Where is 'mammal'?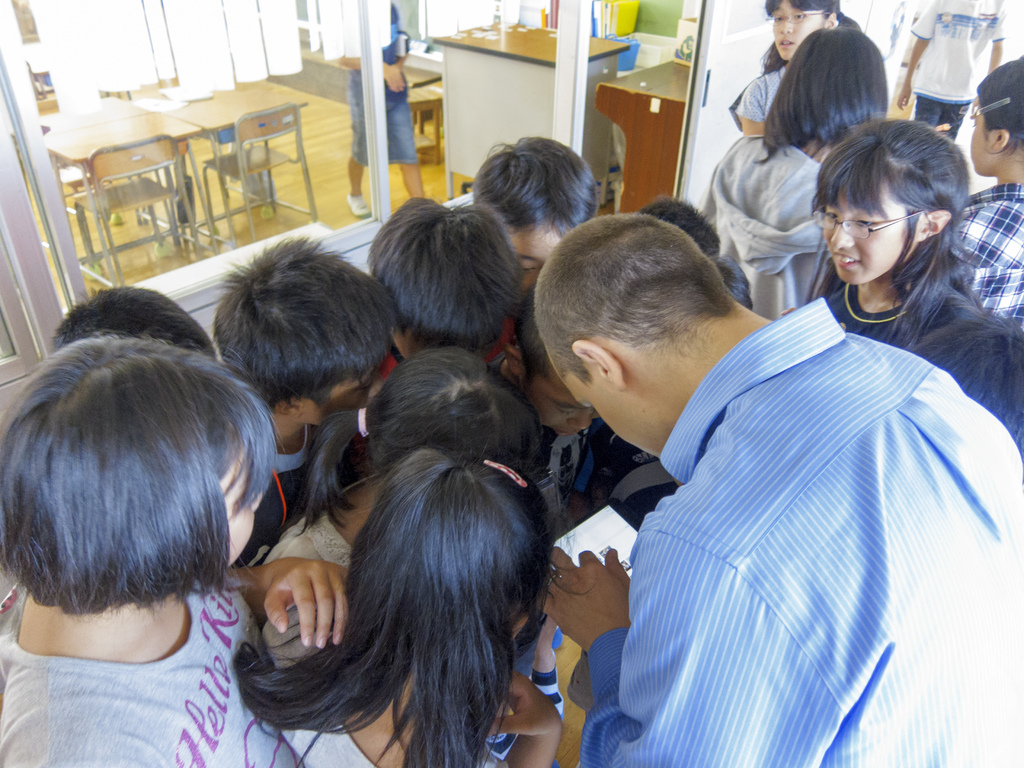
646/193/724/257.
